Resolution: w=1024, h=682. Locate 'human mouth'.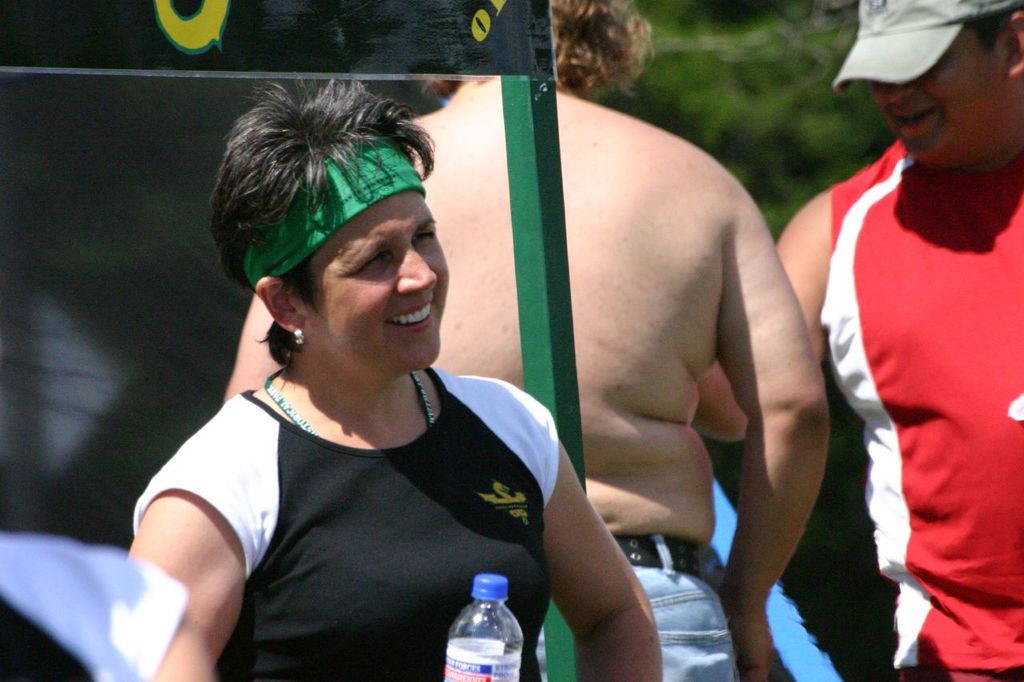
region(384, 300, 432, 331).
